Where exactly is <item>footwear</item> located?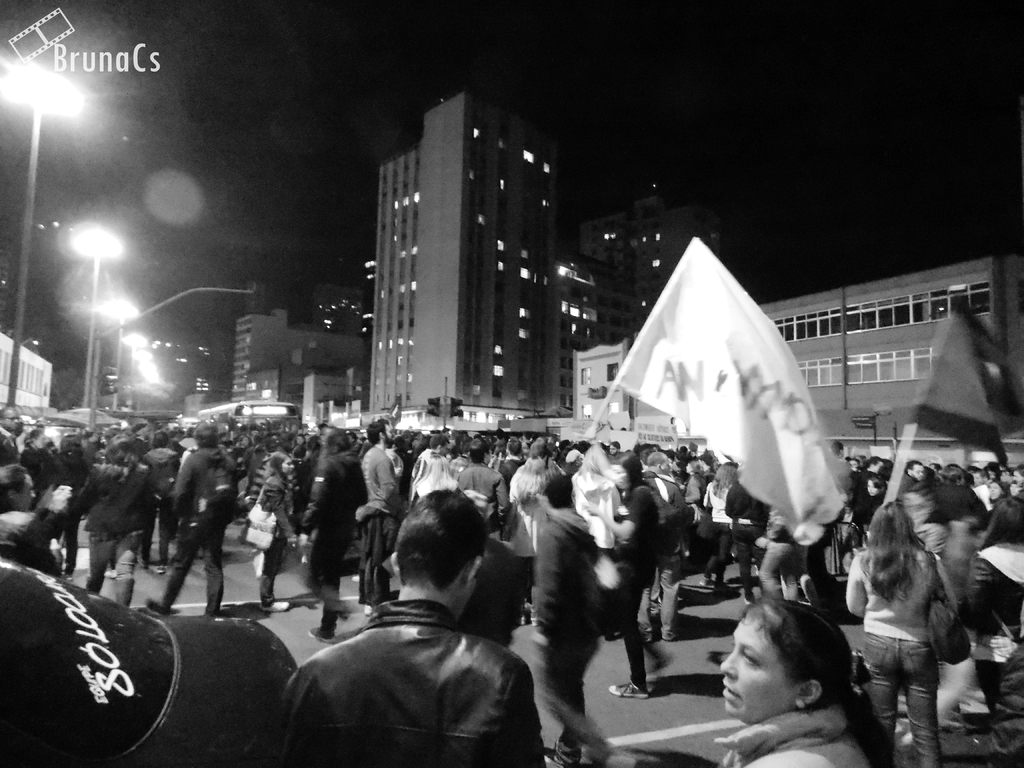
Its bounding box is pyautogui.locateOnScreen(642, 634, 652, 646).
